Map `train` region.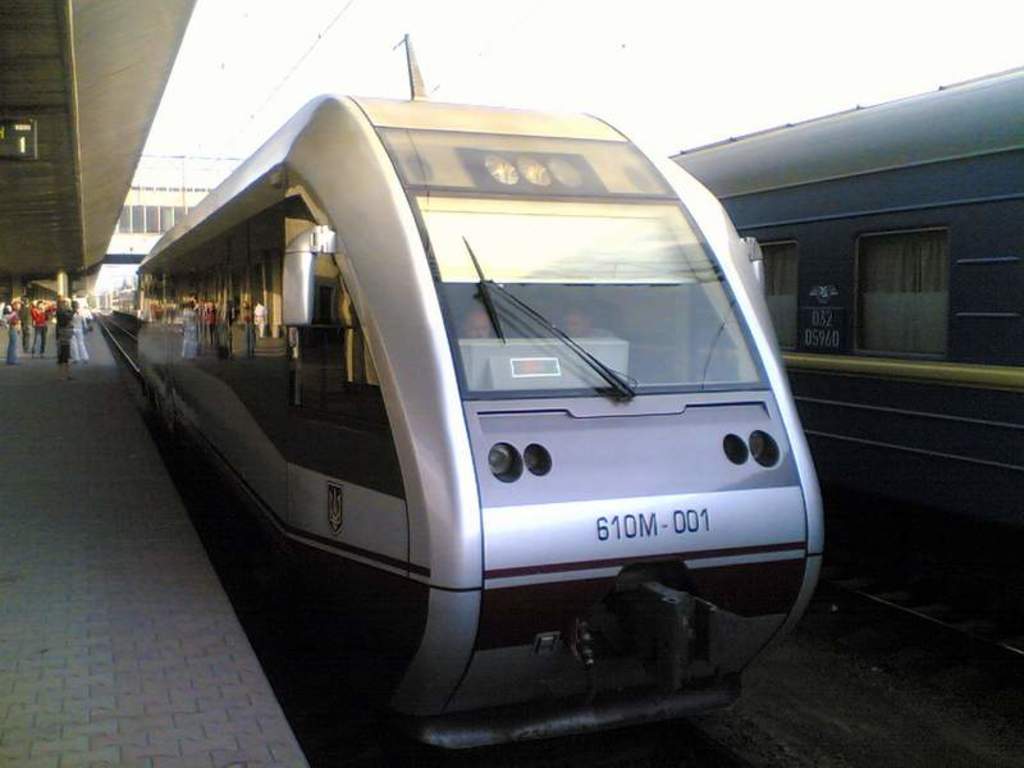
Mapped to 664/67/1023/547.
